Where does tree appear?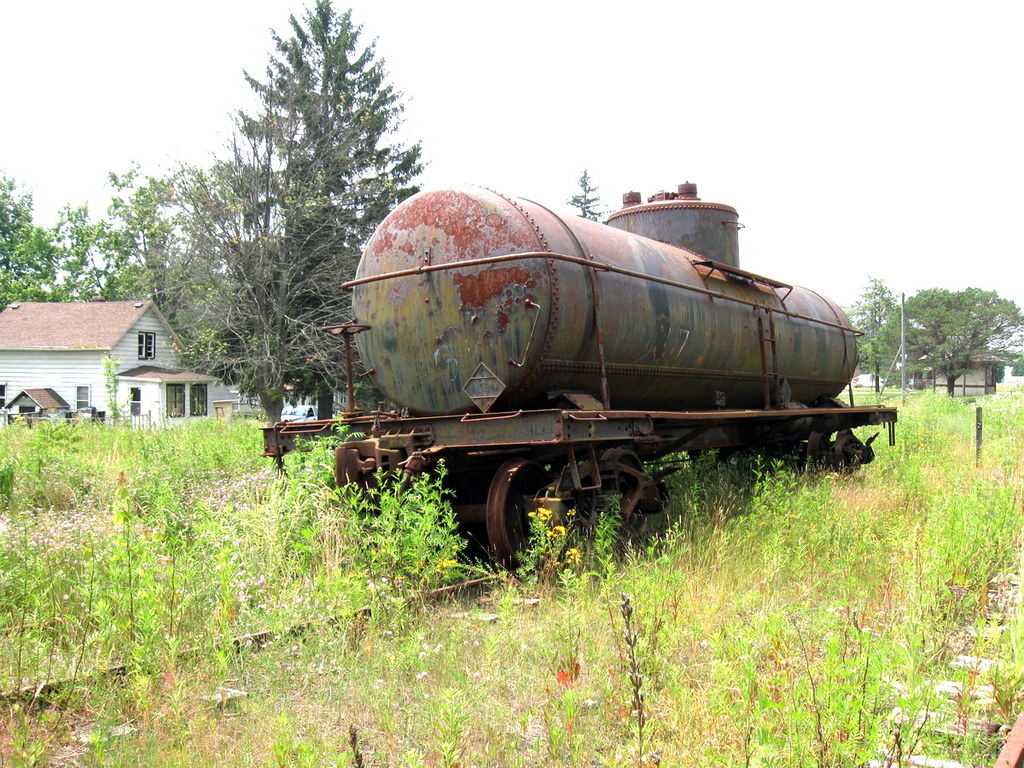
Appears at pyautogui.locateOnScreen(157, 0, 430, 434).
